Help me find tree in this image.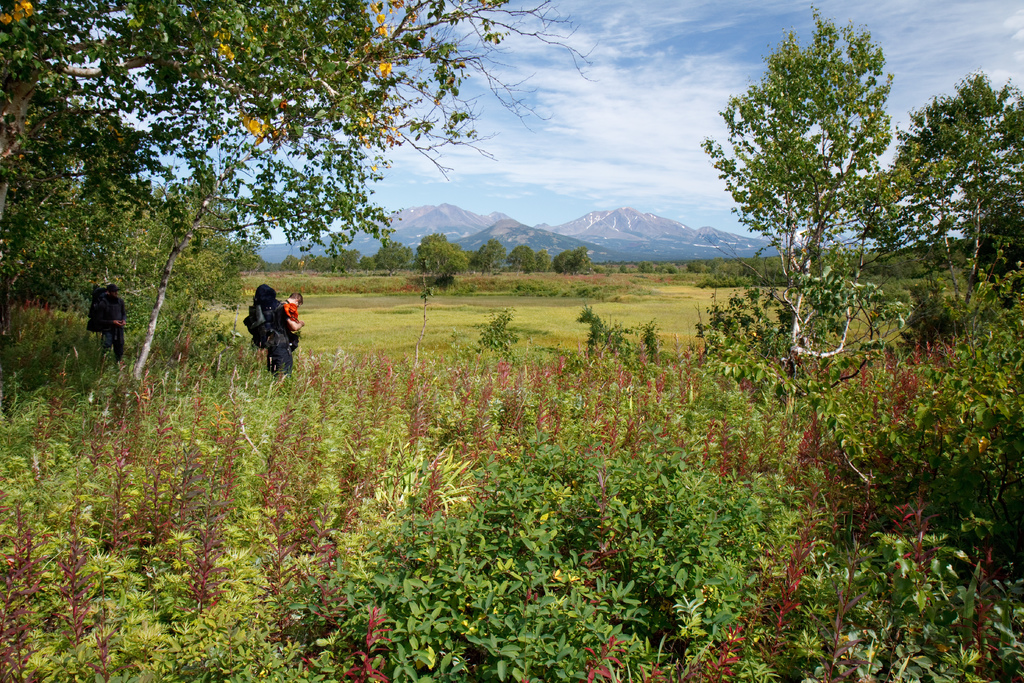
Found it: {"left": 573, "top": 247, "right": 593, "bottom": 274}.
